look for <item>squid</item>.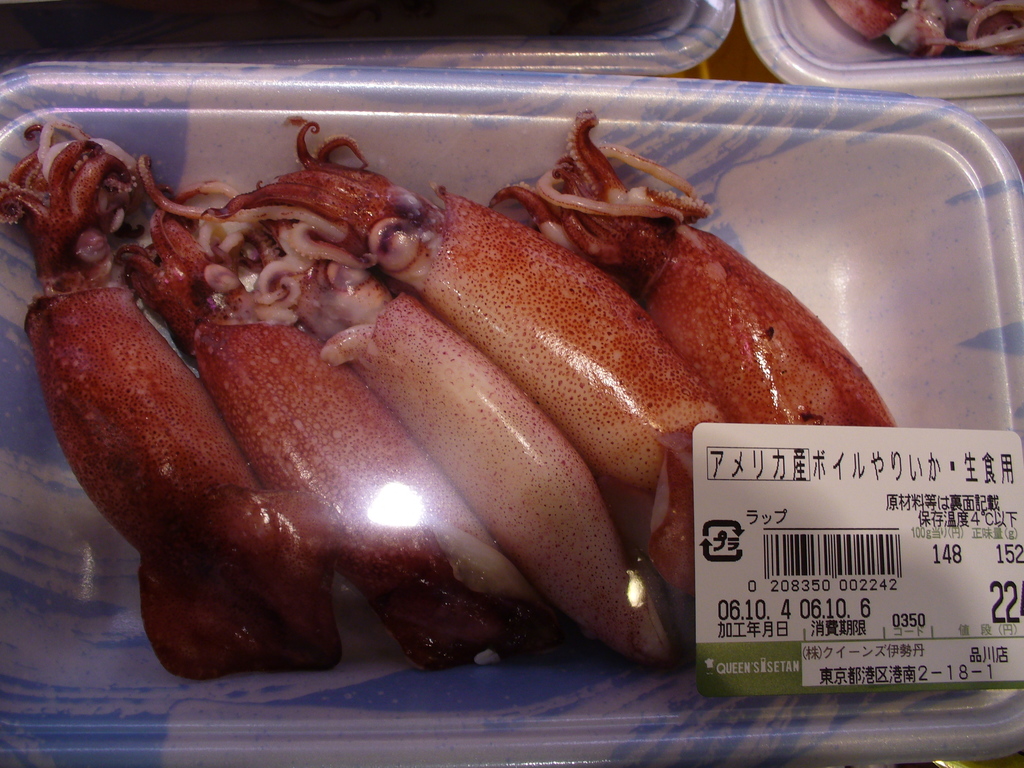
Found: pyautogui.locateOnScreen(172, 193, 678, 673).
